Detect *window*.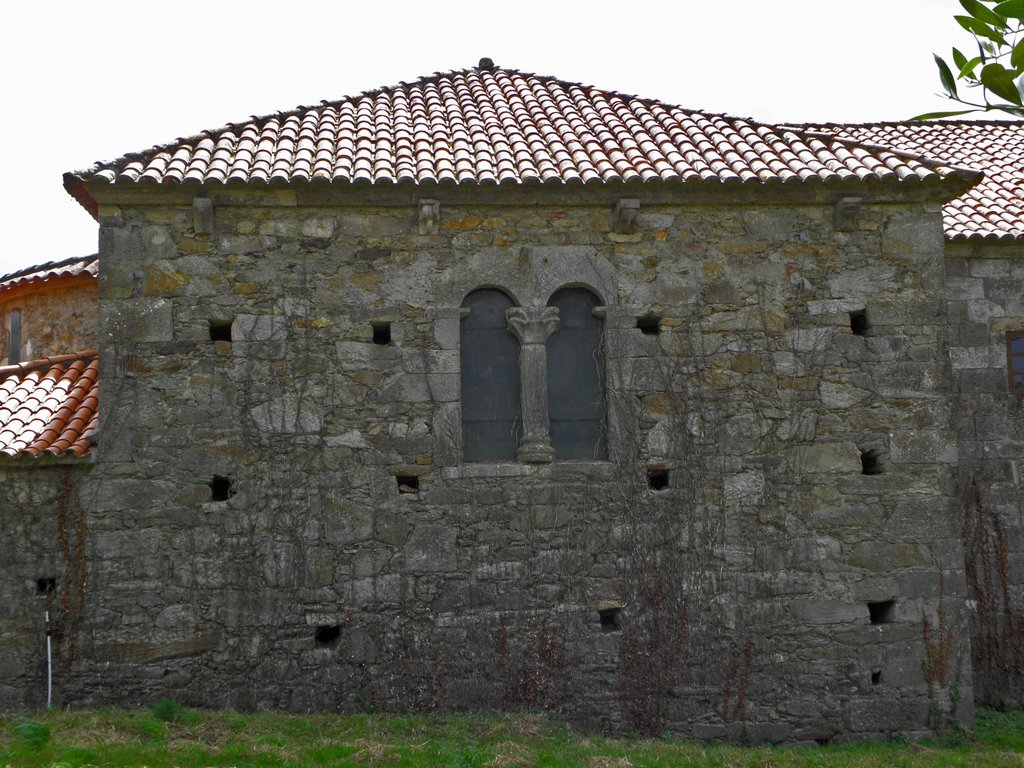
Detected at box=[452, 288, 529, 473].
